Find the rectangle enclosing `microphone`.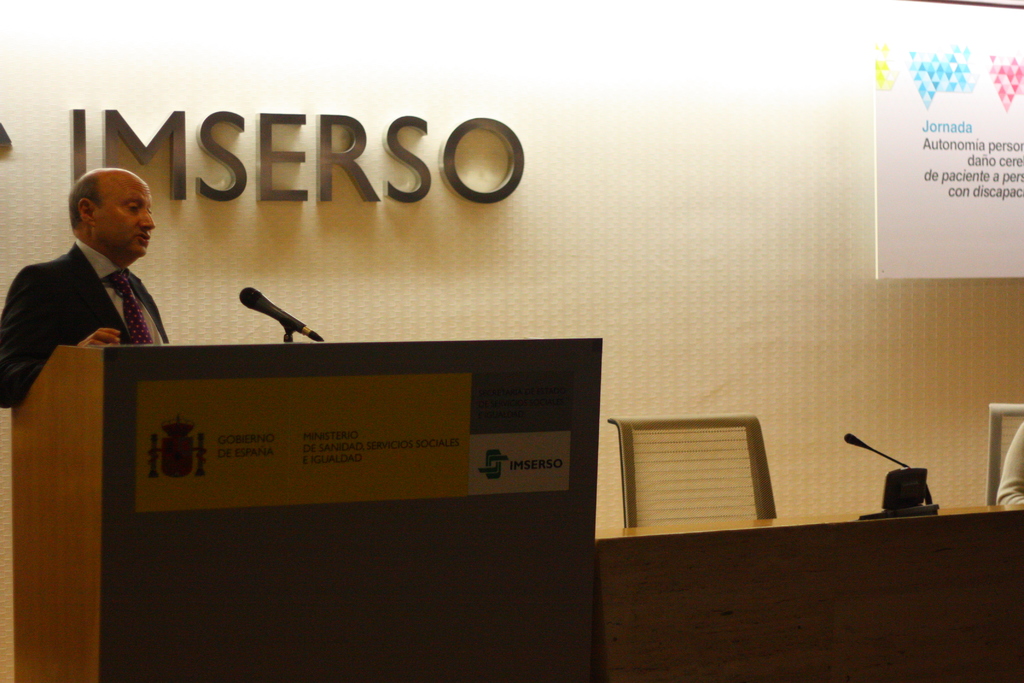
pyautogui.locateOnScreen(234, 284, 326, 340).
